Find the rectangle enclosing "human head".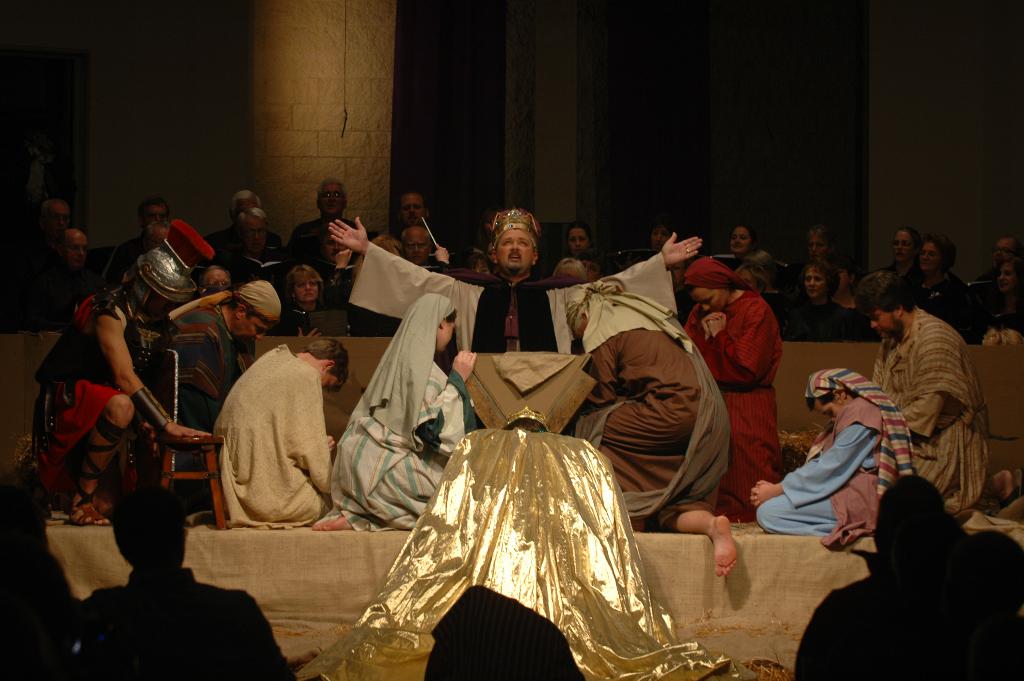
683/256/735/315.
